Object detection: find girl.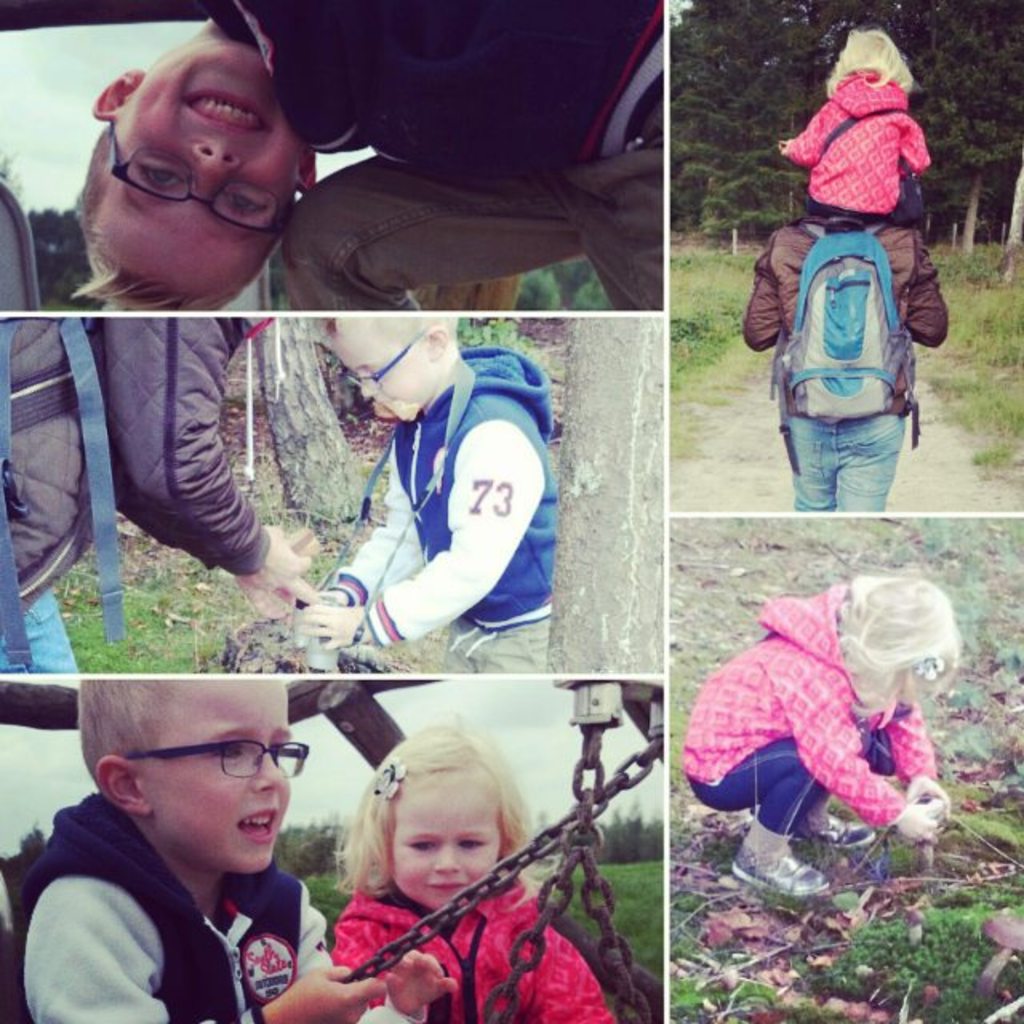
773 26 931 221.
